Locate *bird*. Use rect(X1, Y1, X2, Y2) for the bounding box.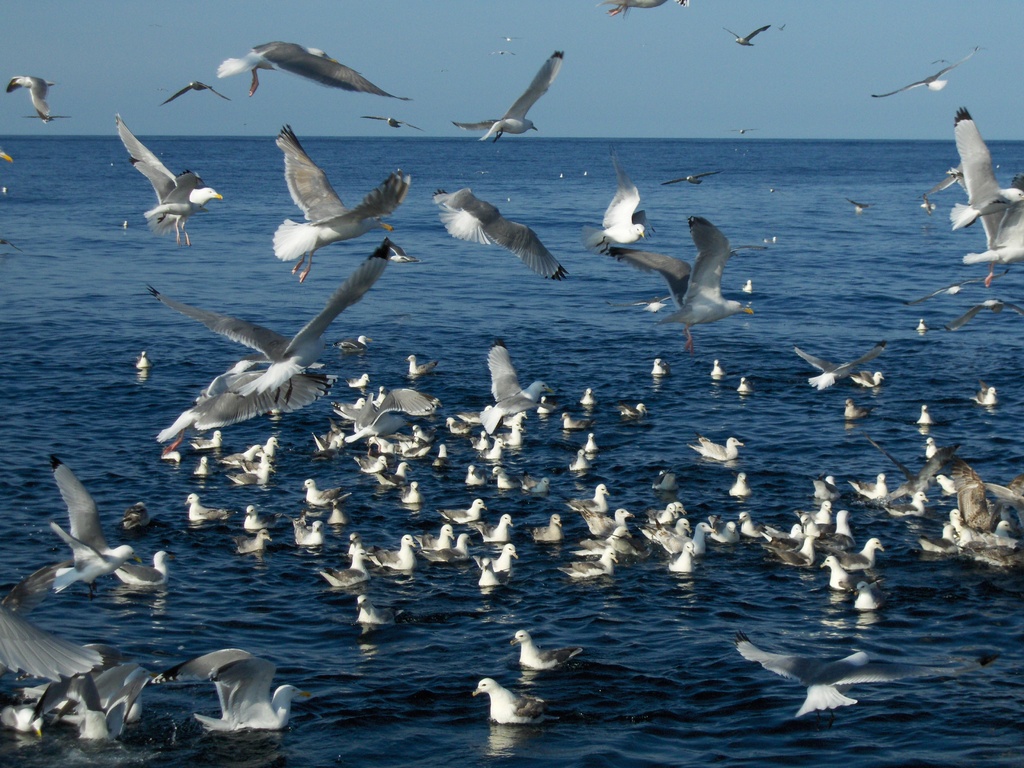
rect(651, 489, 689, 524).
